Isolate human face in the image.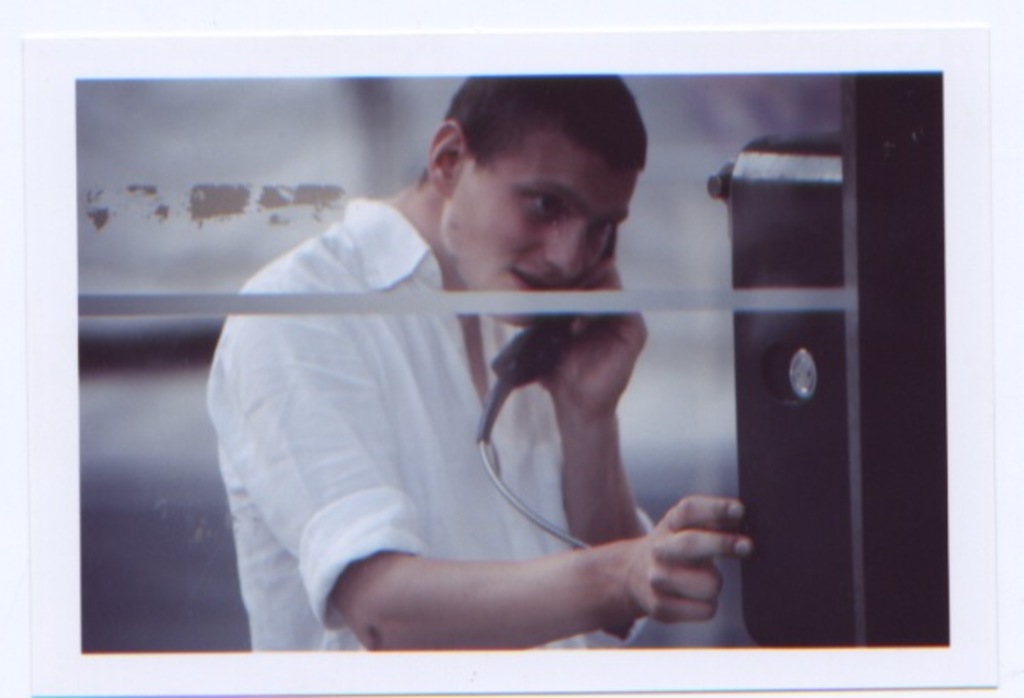
Isolated region: {"x1": 449, "y1": 137, "x2": 641, "y2": 332}.
